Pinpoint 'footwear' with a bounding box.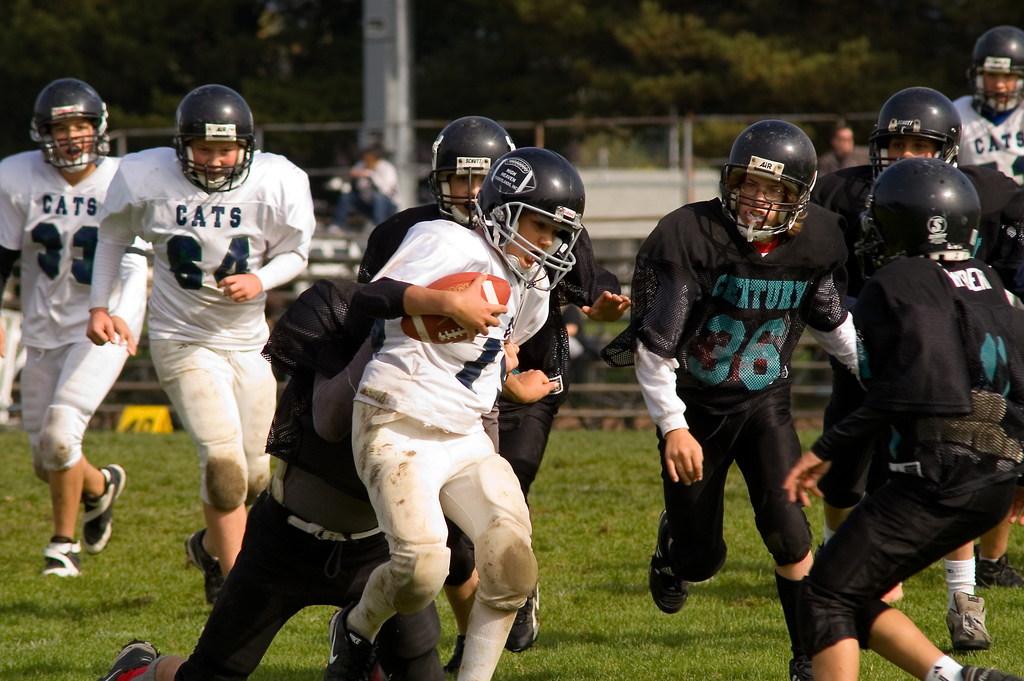
pyautogui.locateOnScreen(974, 554, 1021, 587).
